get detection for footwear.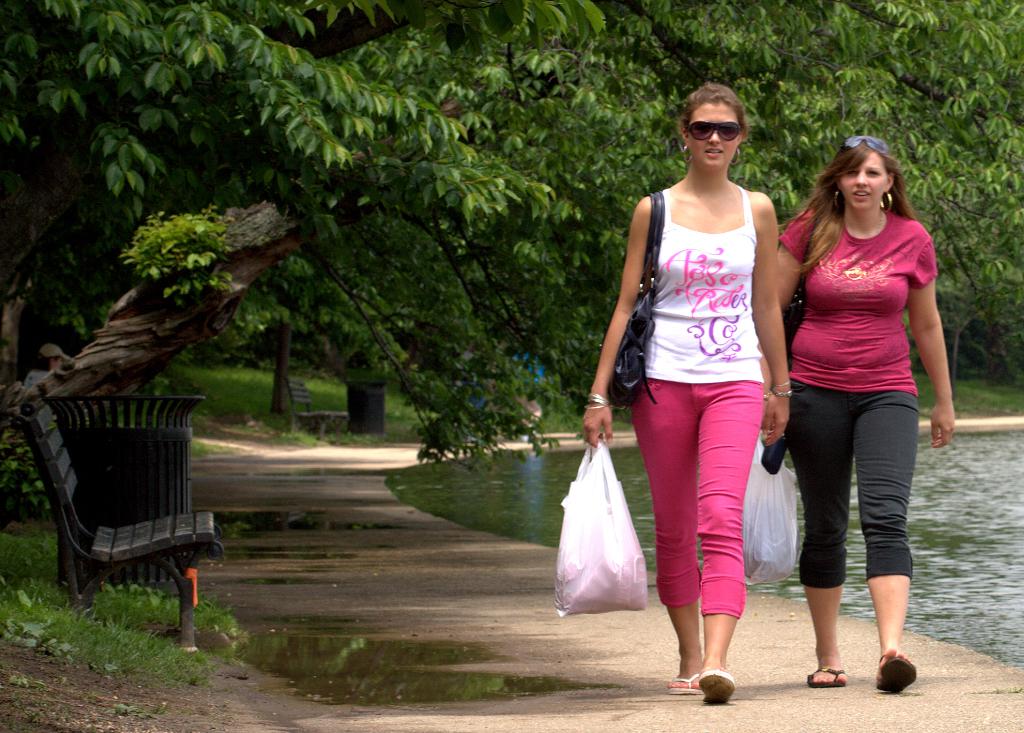
Detection: l=796, t=662, r=853, b=689.
